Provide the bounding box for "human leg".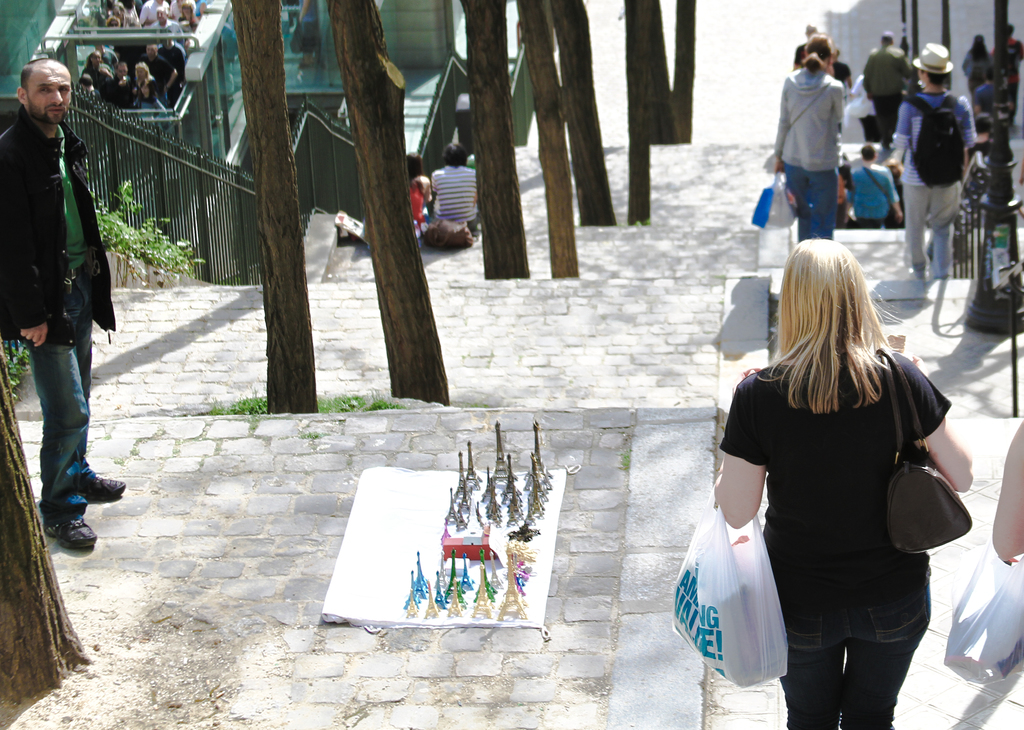
x1=906 y1=190 x2=929 y2=281.
